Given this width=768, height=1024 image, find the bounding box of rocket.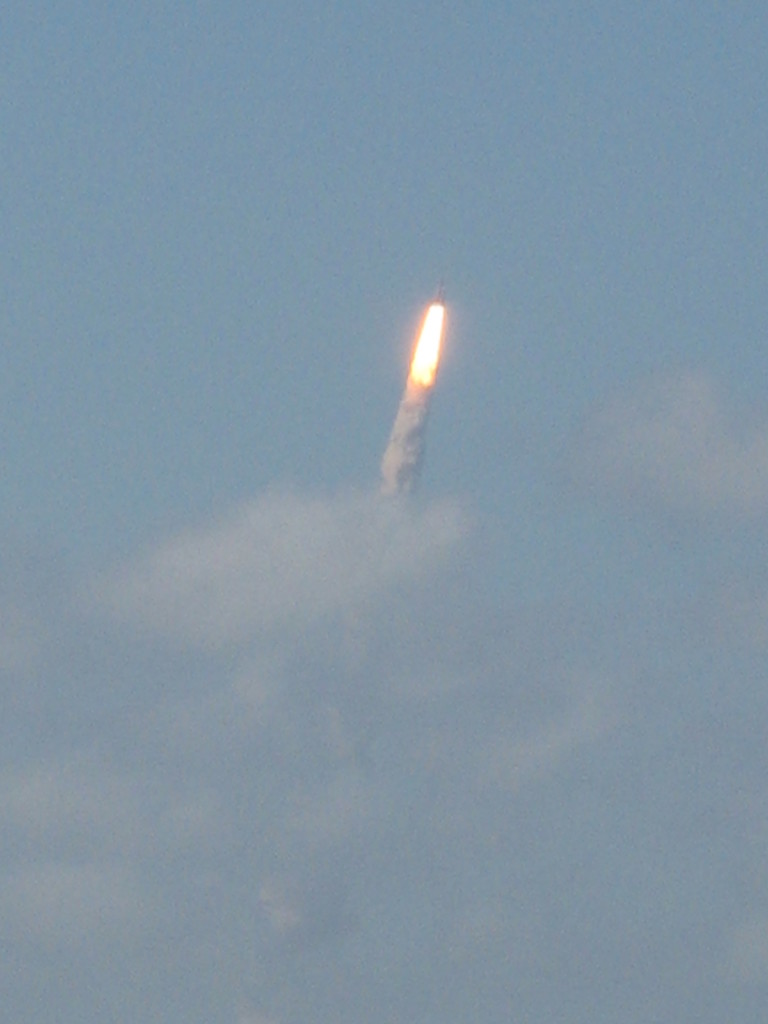
365, 276, 479, 496.
